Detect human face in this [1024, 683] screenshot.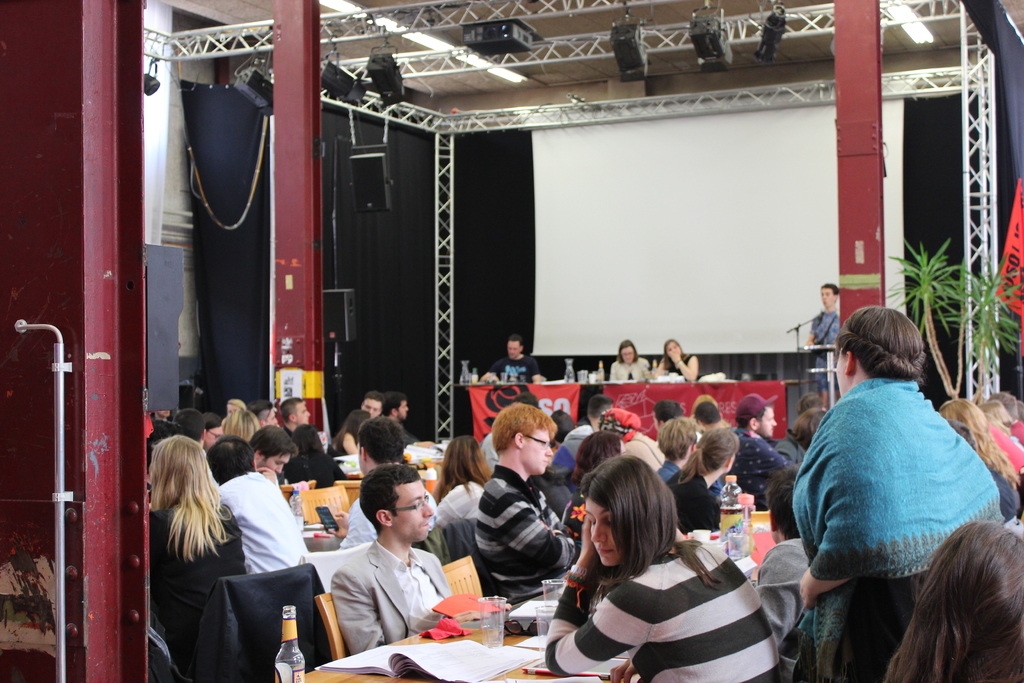
Detection: 665 338 682 357.
